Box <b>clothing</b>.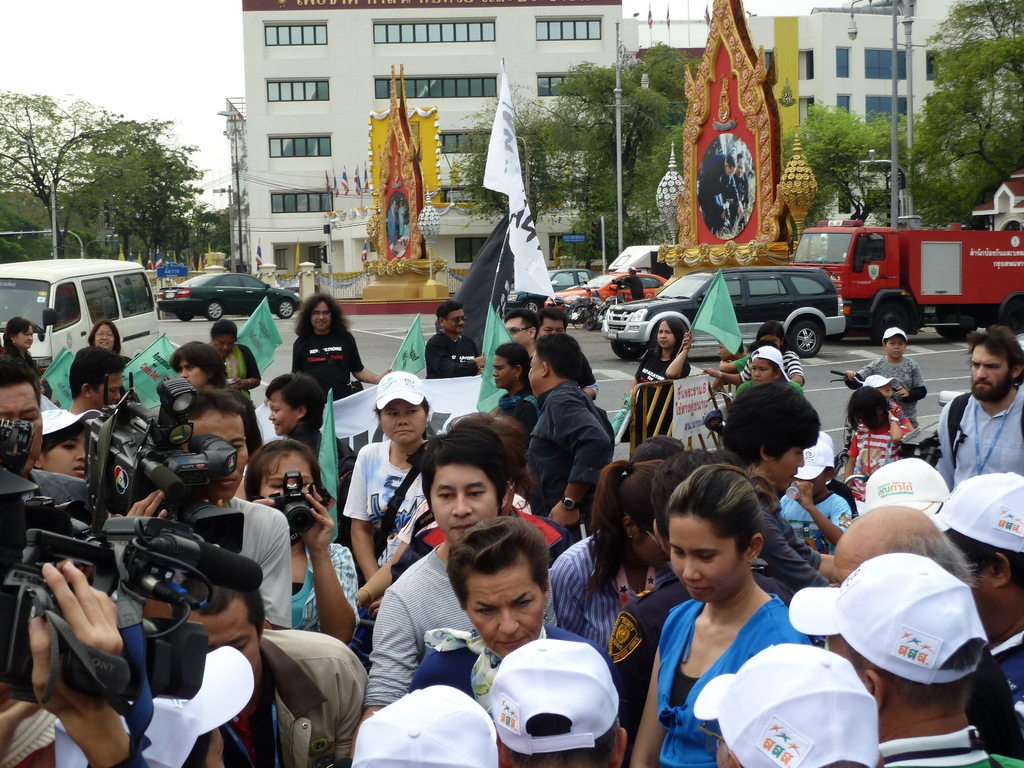
x1=524, y1=376, x2=610, y2=525.
